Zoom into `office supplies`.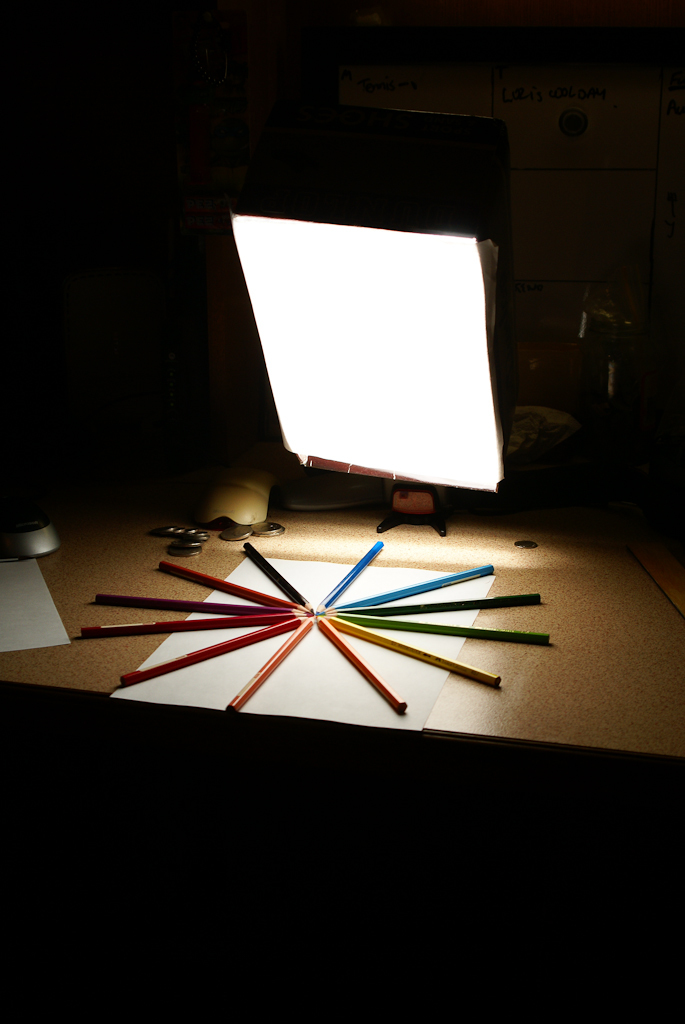
Zoom target: [0,556,80,668].
